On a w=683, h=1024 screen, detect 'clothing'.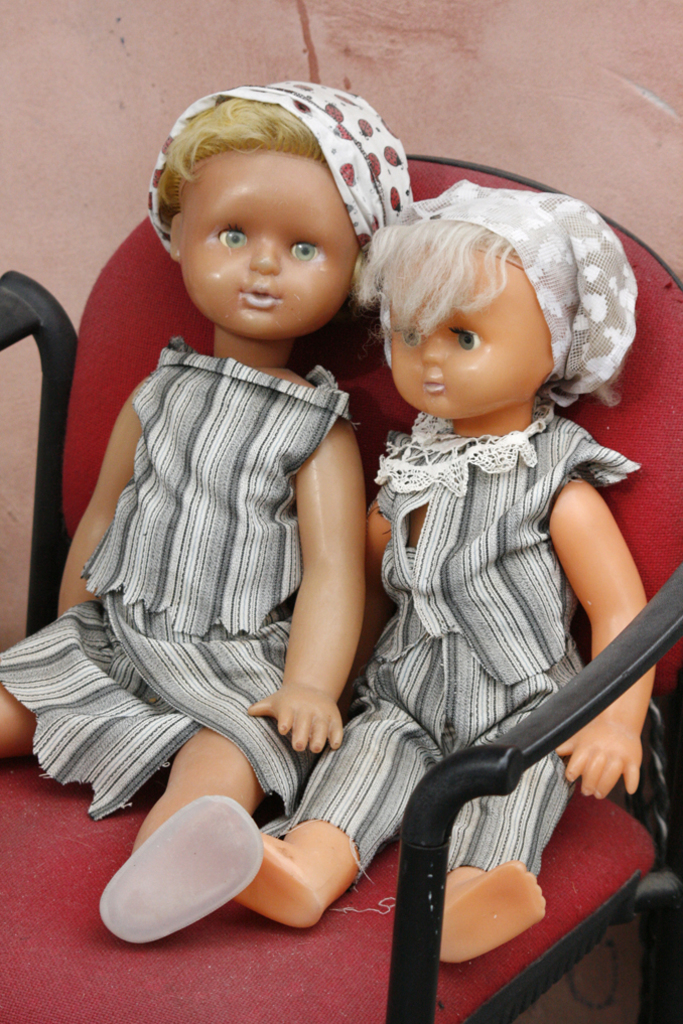
rect(281, 402, 642, 888).
